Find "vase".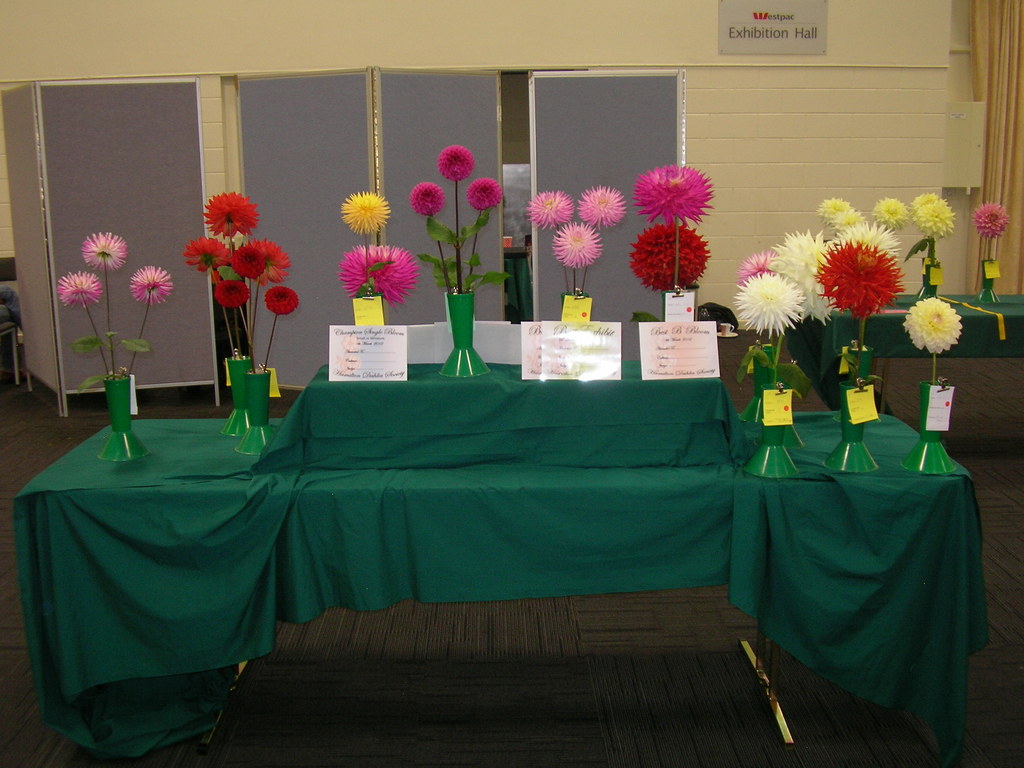
Rect(95, 371, 152, 463).
